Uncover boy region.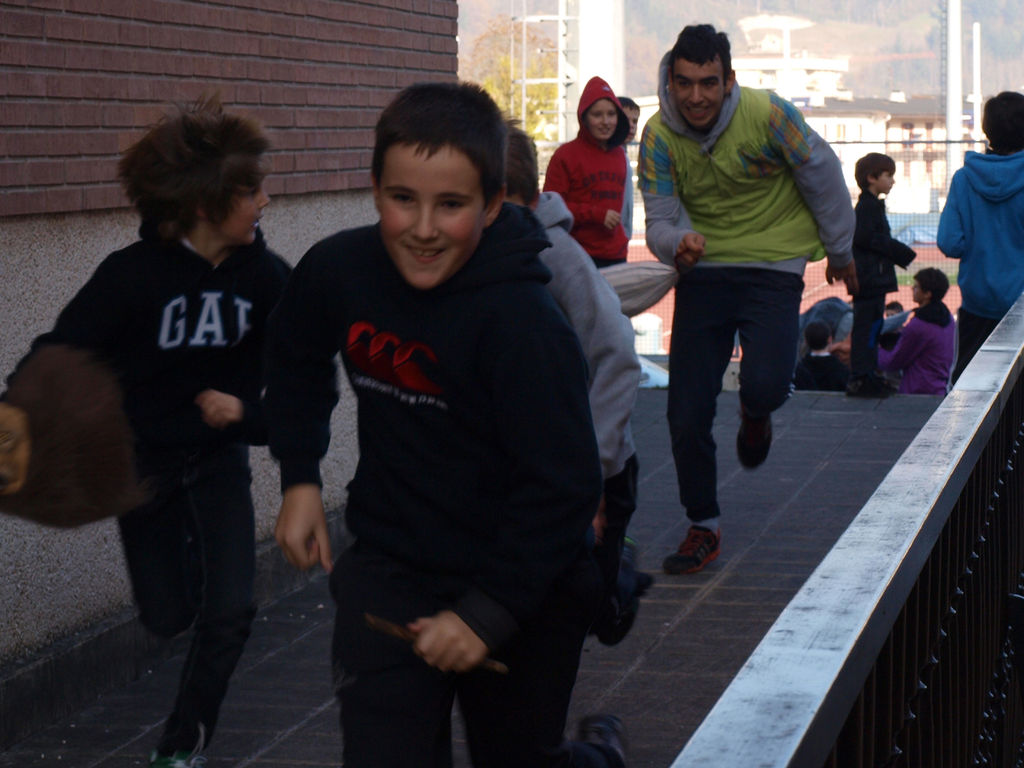
Uncovered: rect(877, 268, 957, 393).
